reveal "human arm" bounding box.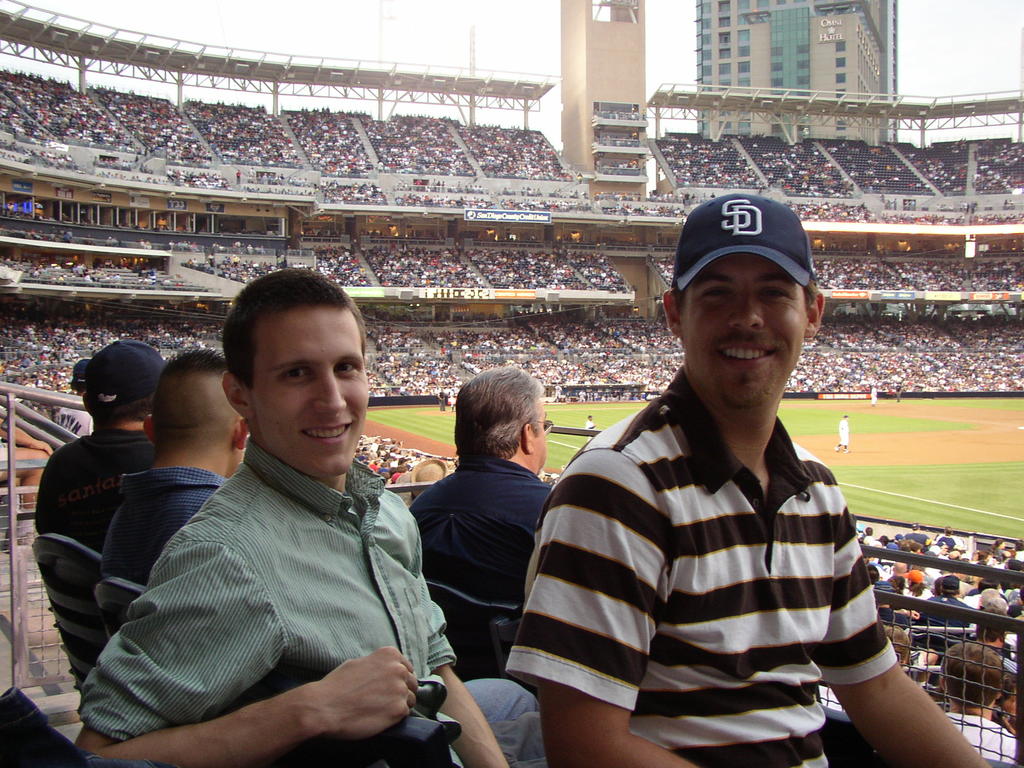
Revealed: <box>423,583,510,767</box>.
